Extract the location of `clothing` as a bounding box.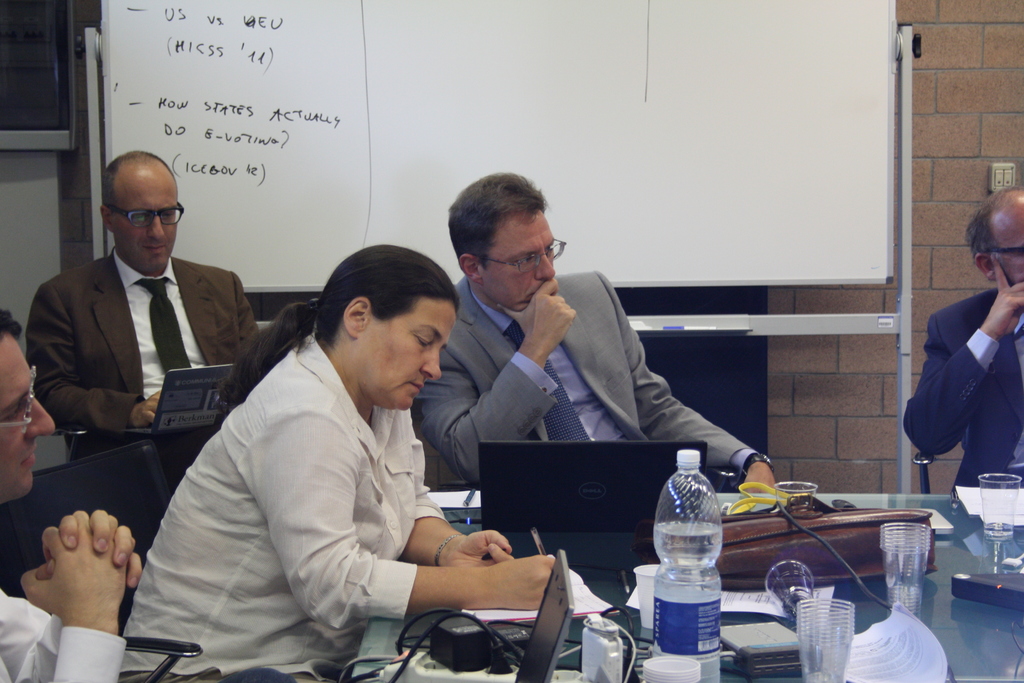
[x1=130, y1=336, x2=445, y2=682].
